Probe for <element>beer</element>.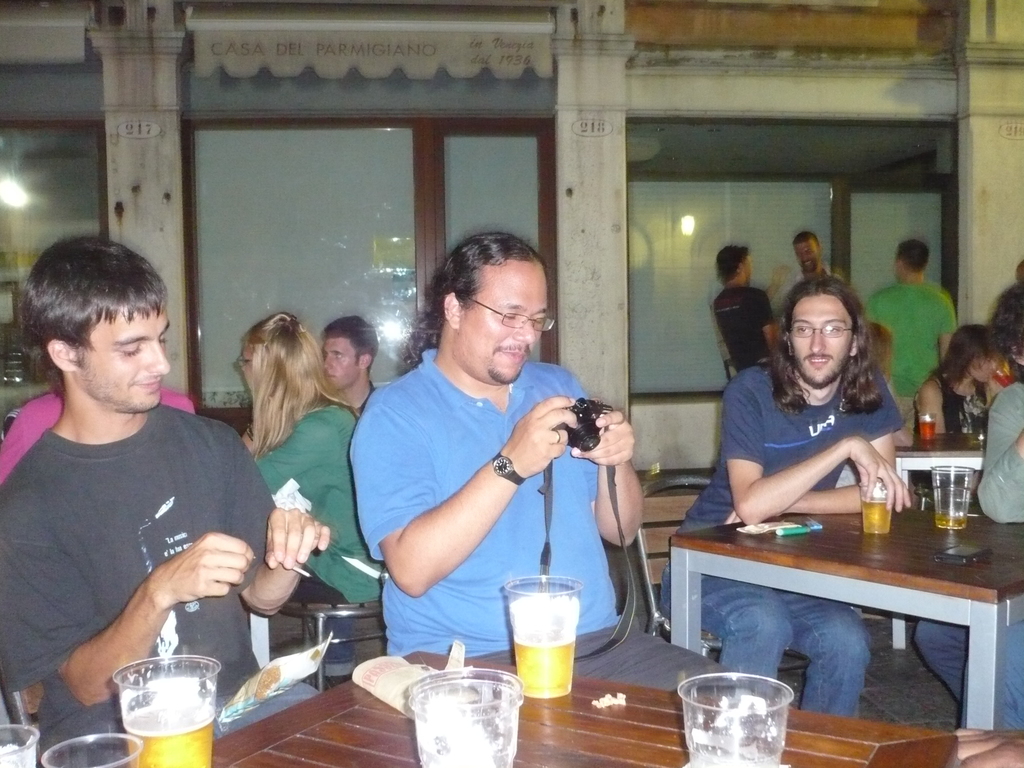
Probe result: BBox(101, 641, 221, 767).
